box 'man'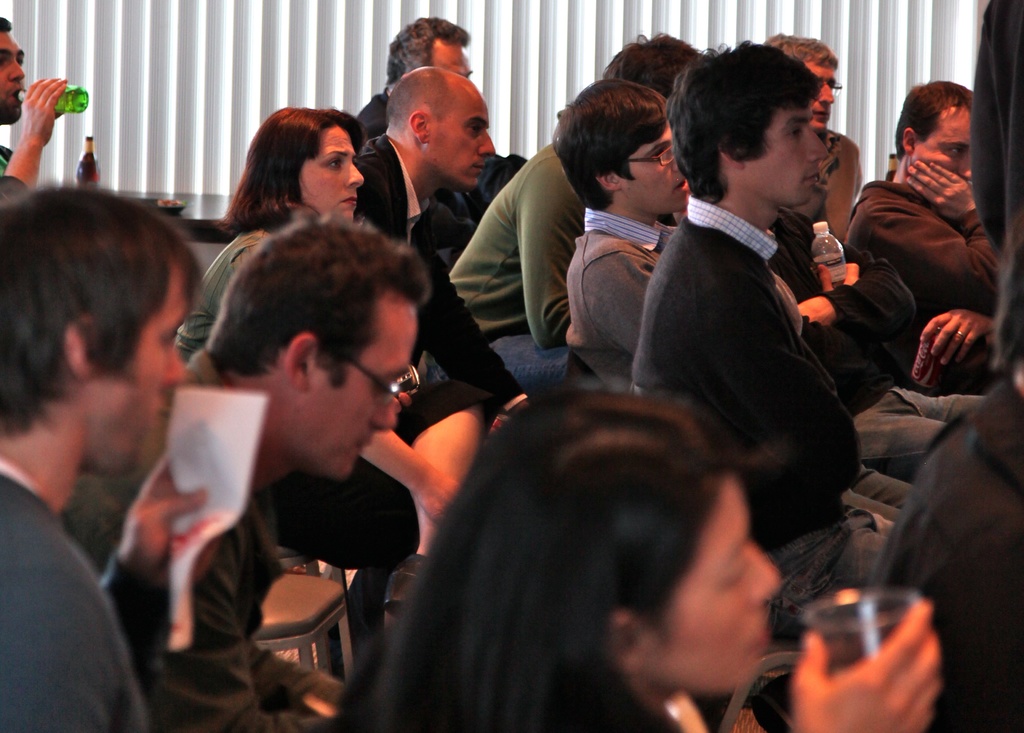
crop(448, 29, 704, 355)
